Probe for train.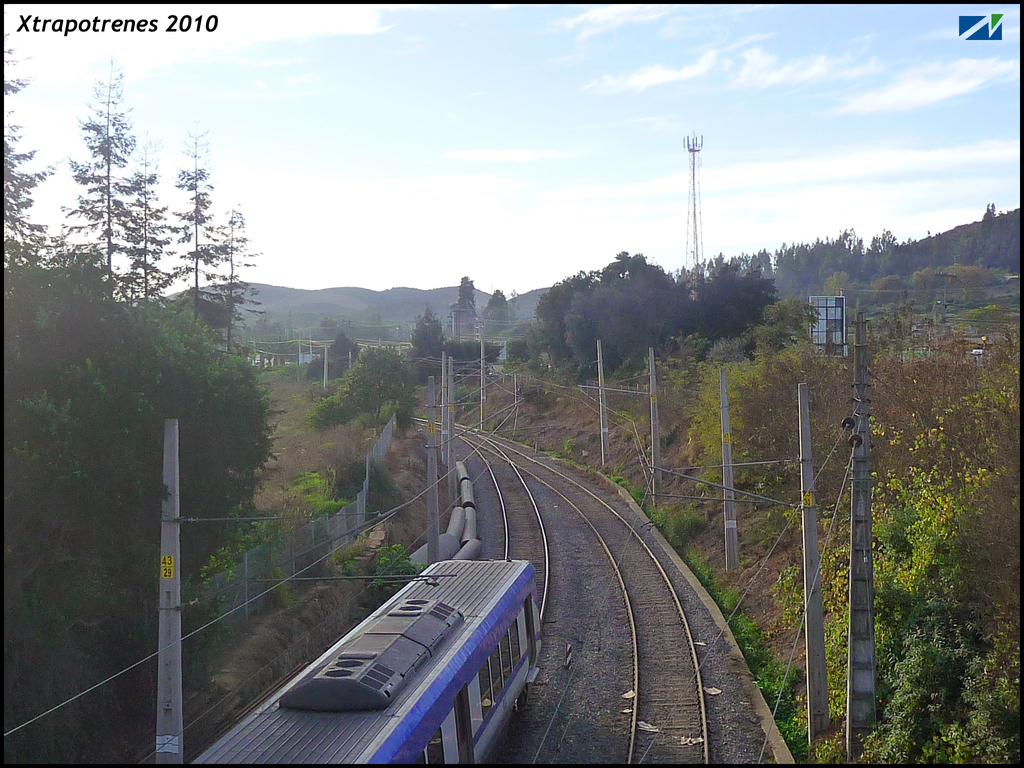
Probe result: 177/556/548/767.
